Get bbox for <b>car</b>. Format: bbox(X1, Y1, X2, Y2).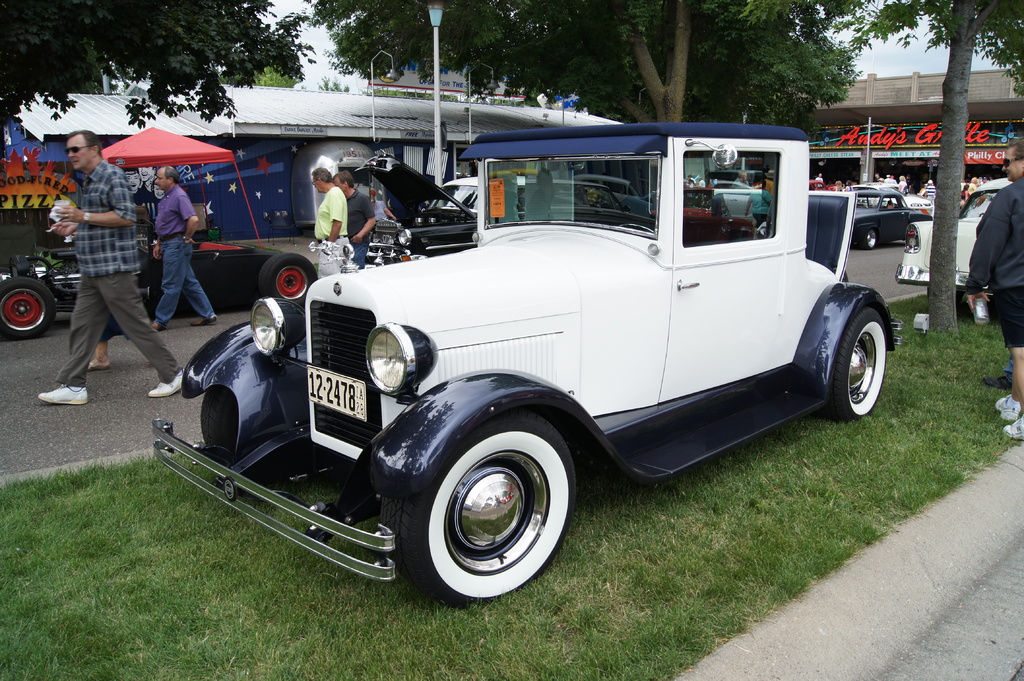
bbox(431, 172, 530, 222).
